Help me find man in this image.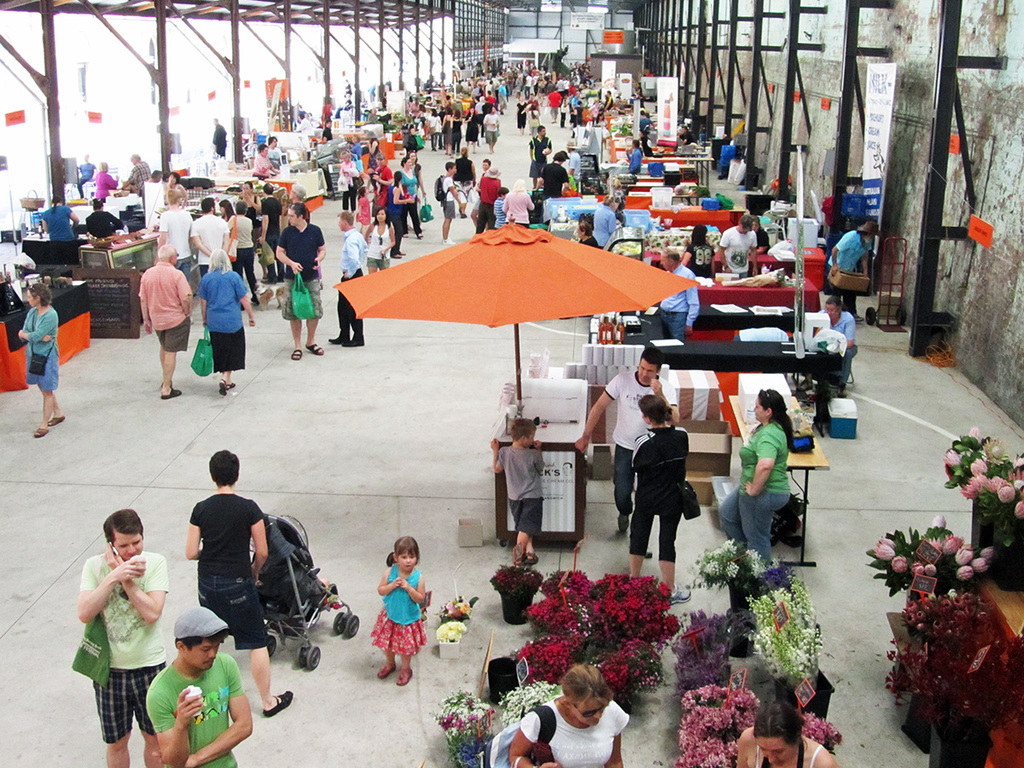
Found it: l=144, t=606, r=257, b=767.
